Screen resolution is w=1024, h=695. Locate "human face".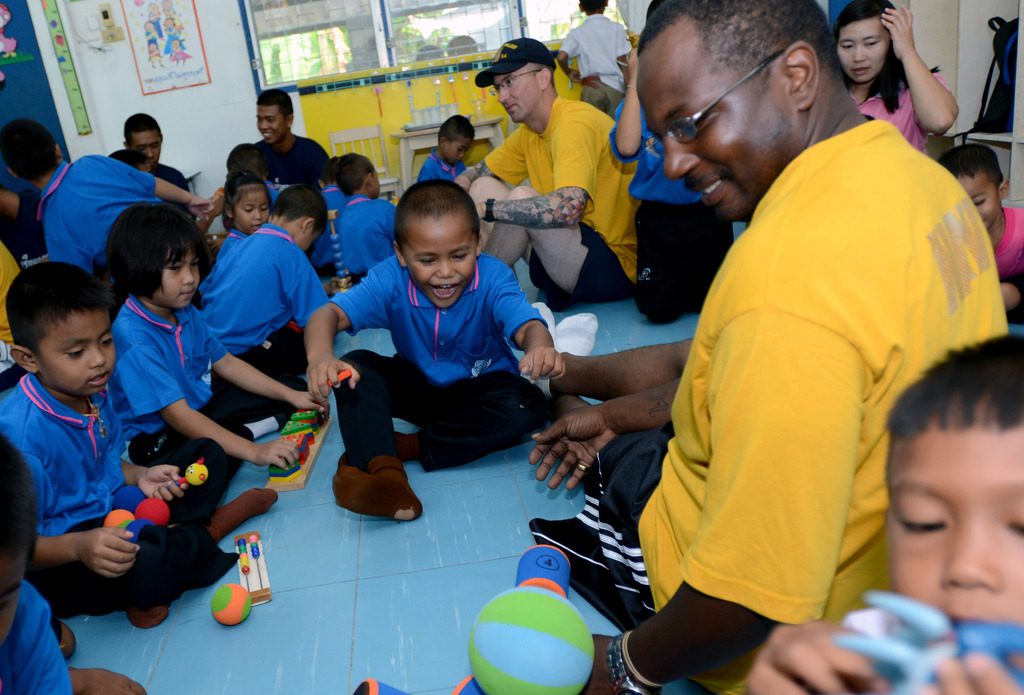
254,111,279,145.
